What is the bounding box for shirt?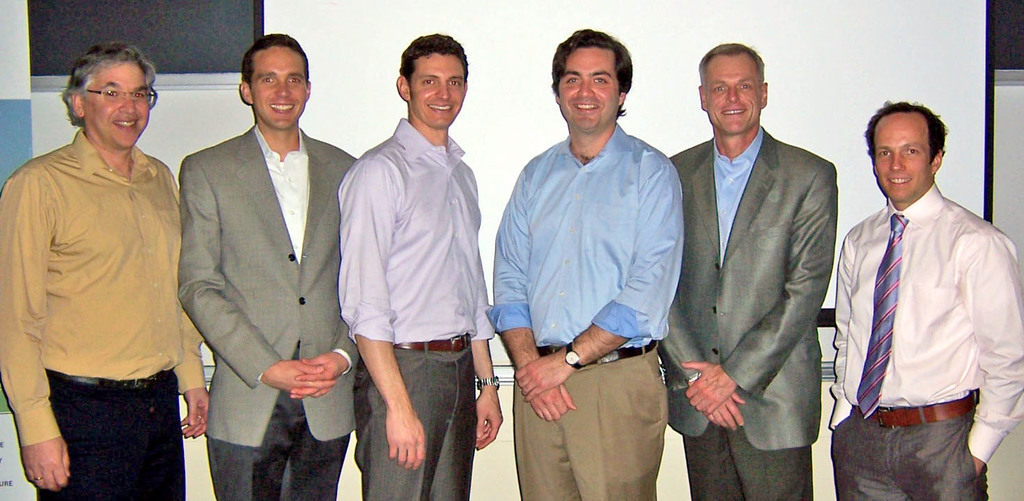
Rect(827, 178, 1023, 463).
